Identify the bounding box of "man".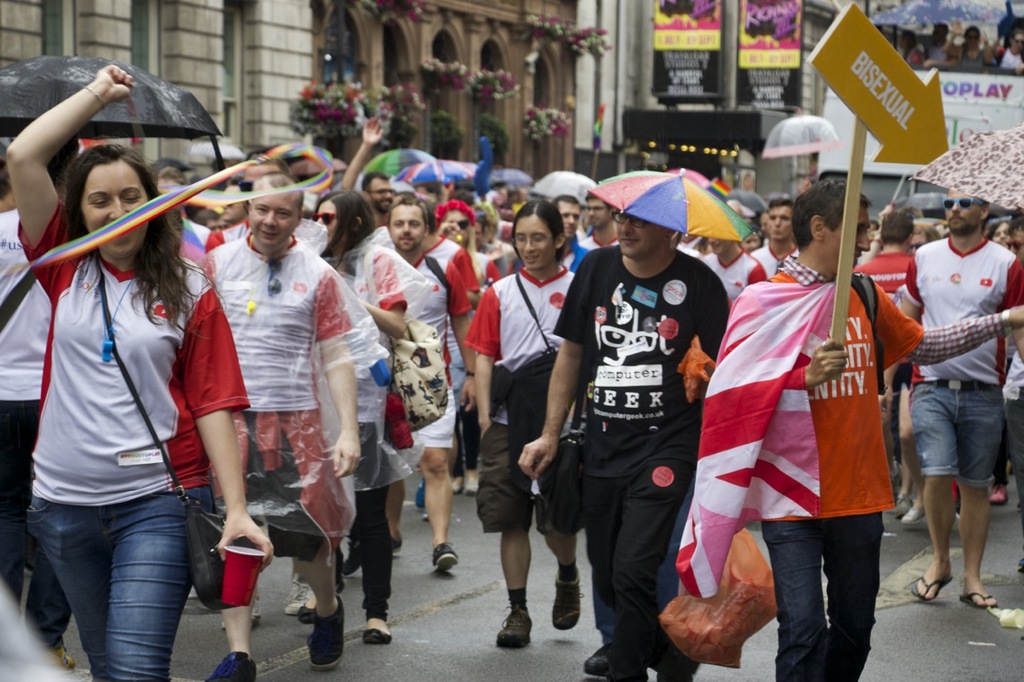
pyautogui.locateOnScreen(696, 229, 763, 294).
